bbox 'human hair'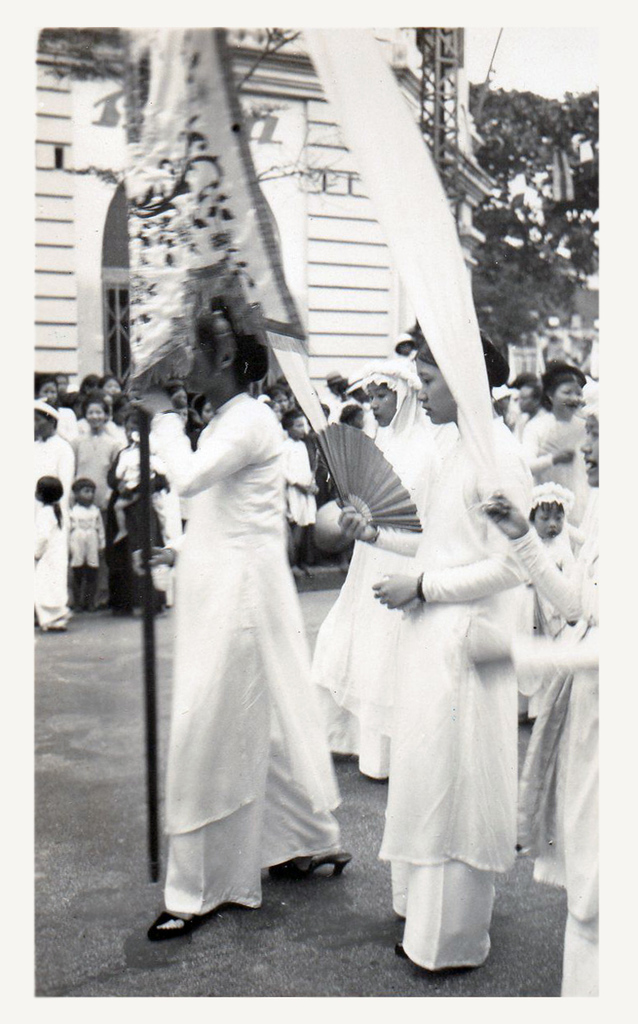
Rect(171, 314, 273, 389)
